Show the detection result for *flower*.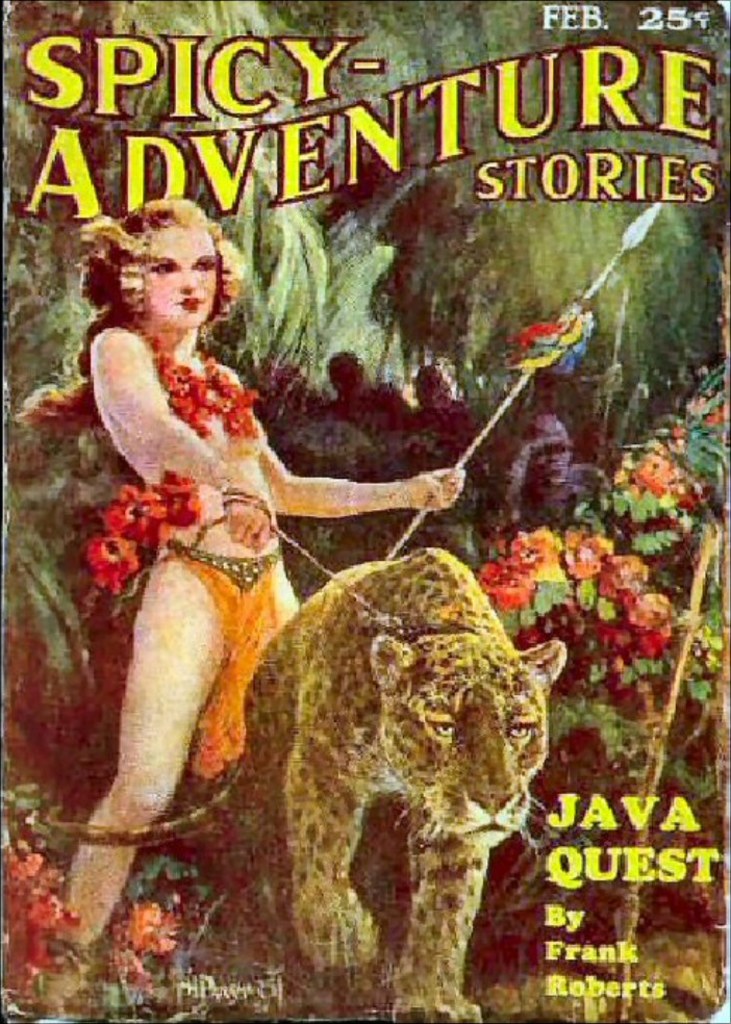
<box>87,468,201,589</box>.
